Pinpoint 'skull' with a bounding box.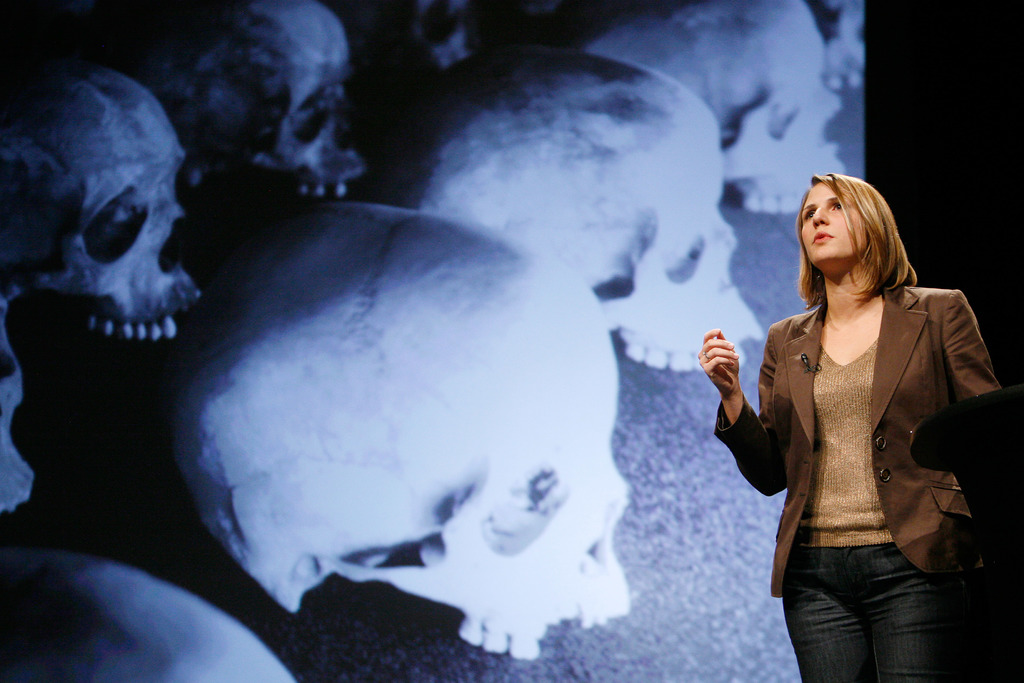
select_region(0, 549, 296, 682).
